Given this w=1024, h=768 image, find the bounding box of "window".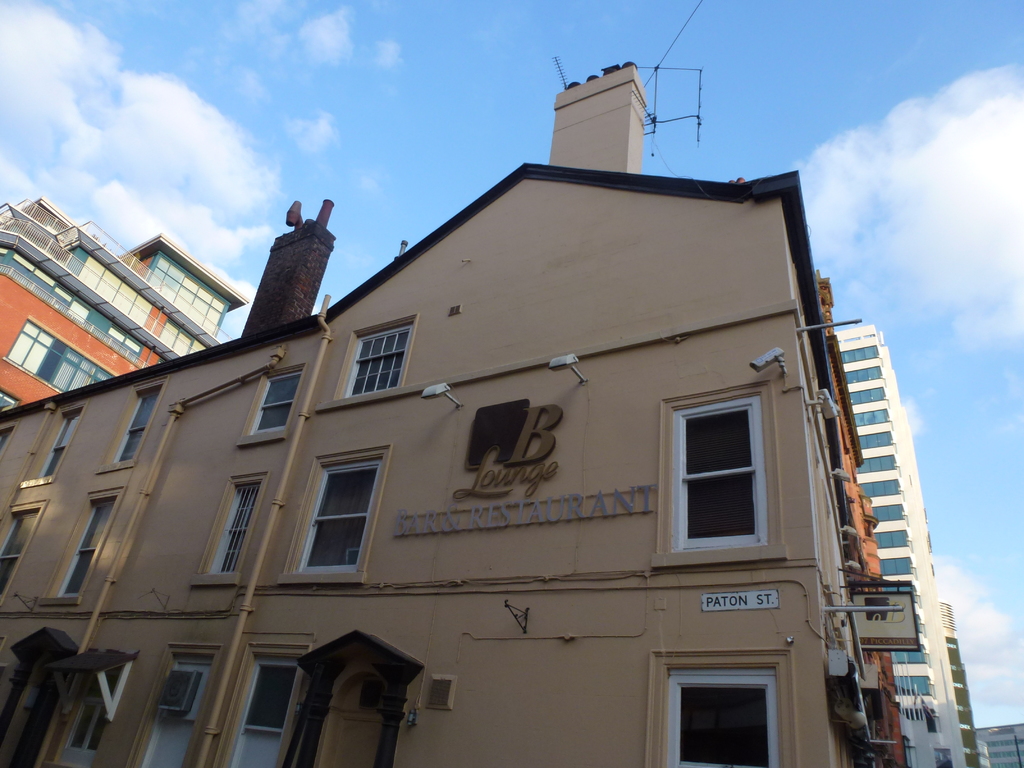
detection(141, 667, 211, 767).
